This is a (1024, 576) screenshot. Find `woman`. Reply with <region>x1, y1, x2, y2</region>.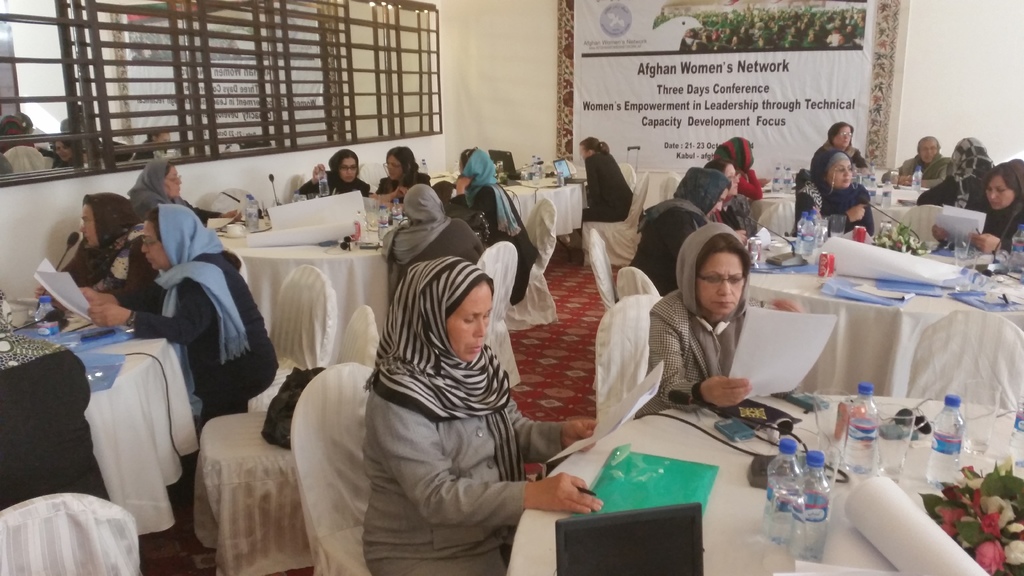
<region>812, 120, 868, 169</region>.
